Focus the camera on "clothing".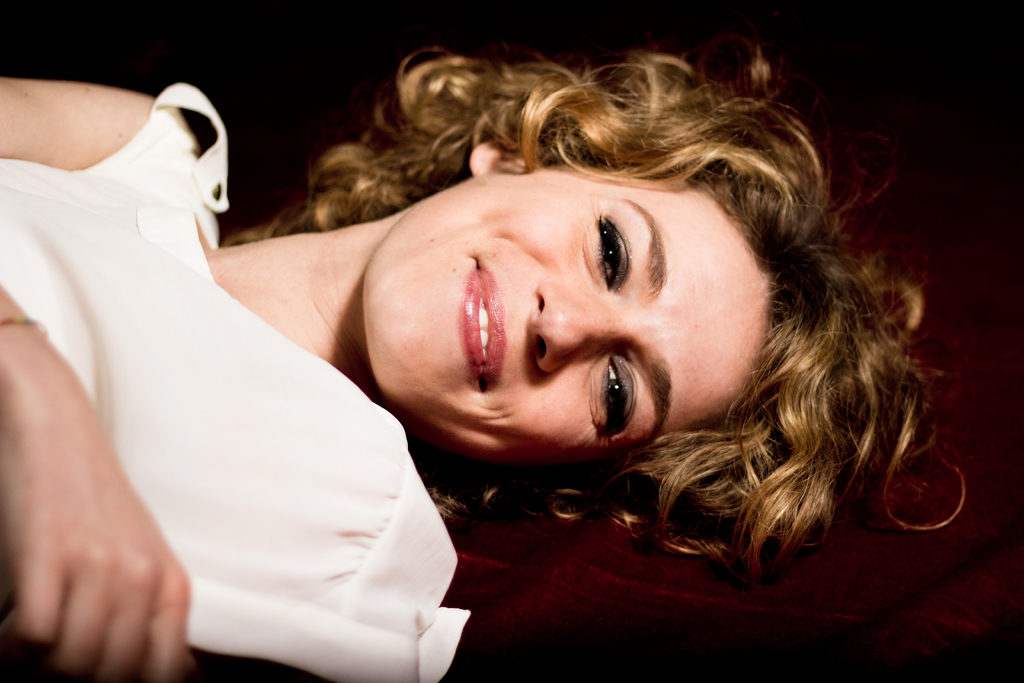
Focus region: select_region(0, 86, 470, 682).
